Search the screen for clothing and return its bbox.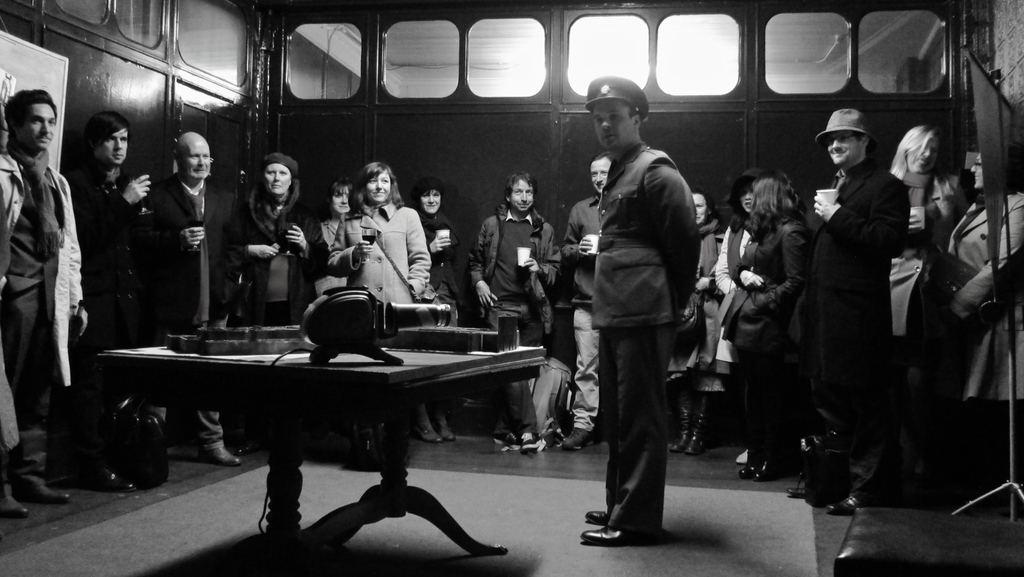
Found: bbox=(218, 196, 315, 320).
